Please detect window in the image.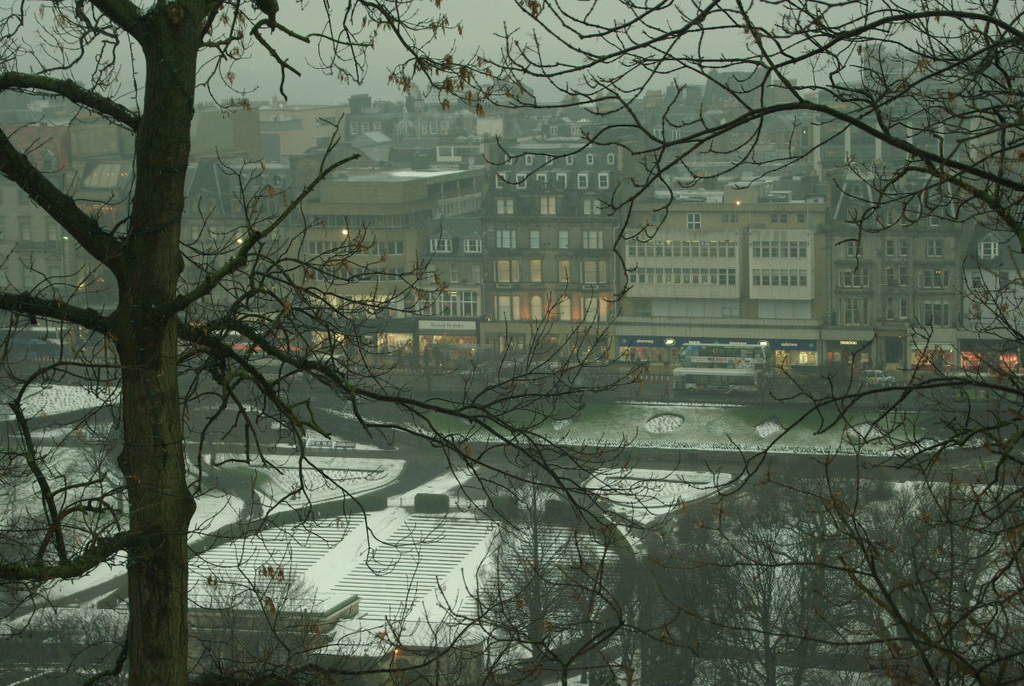
(left=530, top=290, right=542, bottom=321).
